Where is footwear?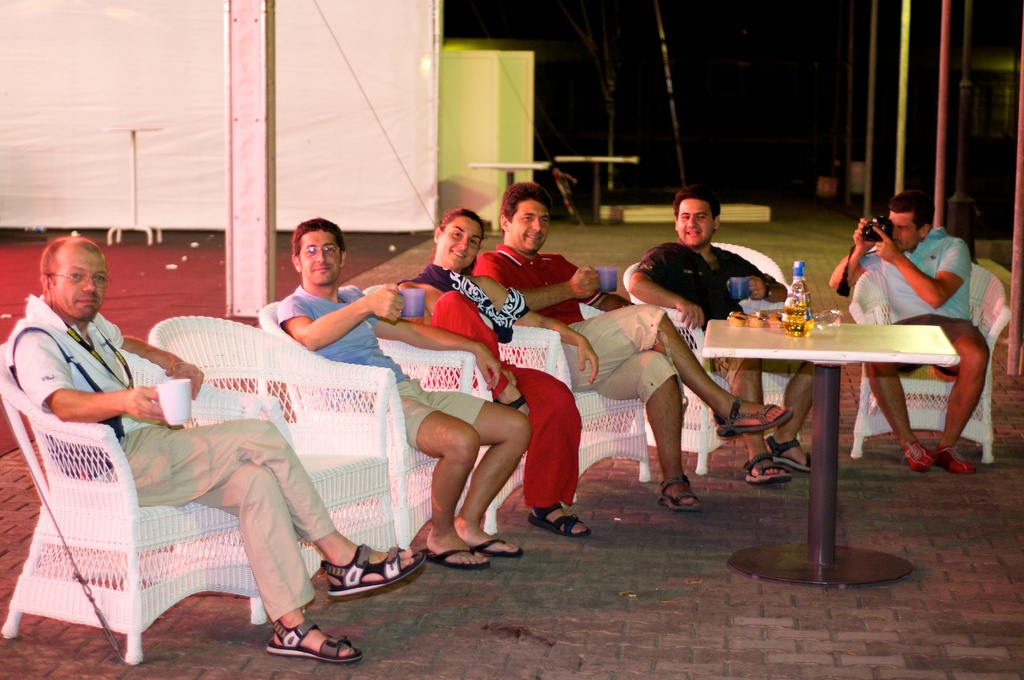
l=323, t=549, r=403, b=614.
